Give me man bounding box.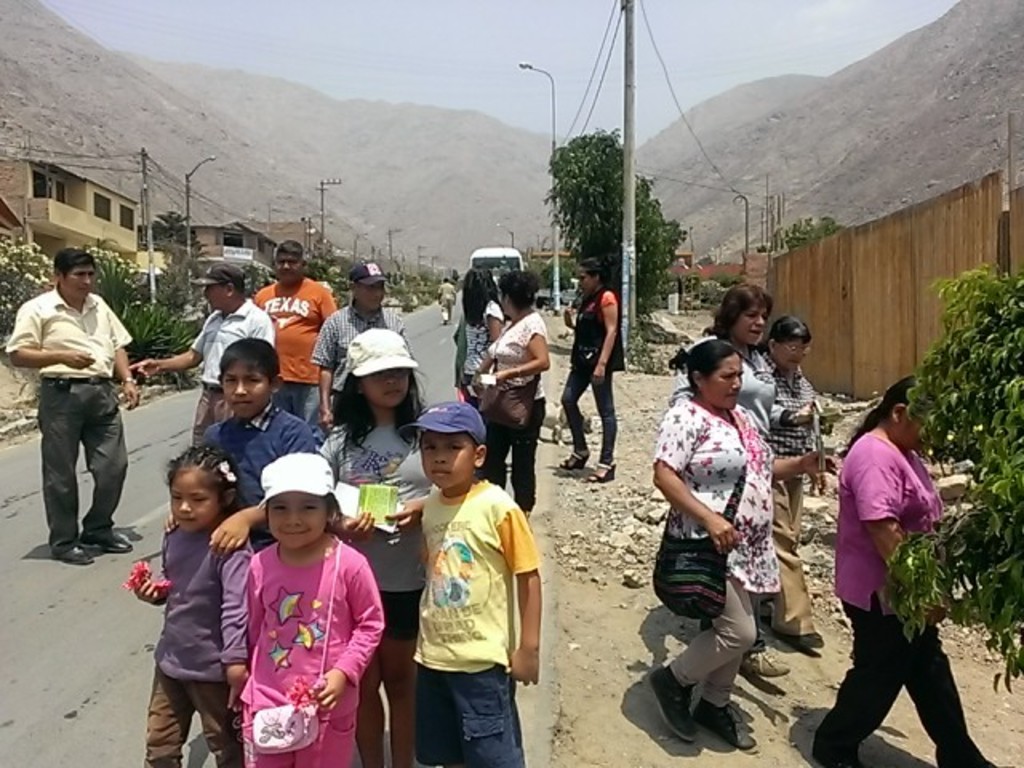
box=[123, 261, 282, 446].
